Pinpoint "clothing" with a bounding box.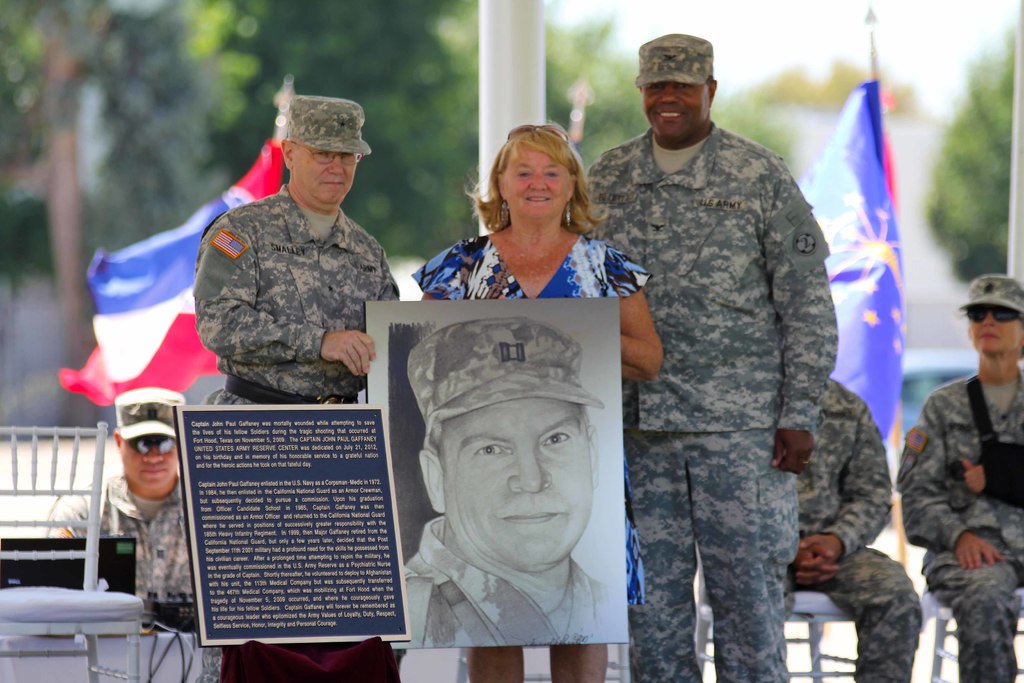
393 510 634 644.
